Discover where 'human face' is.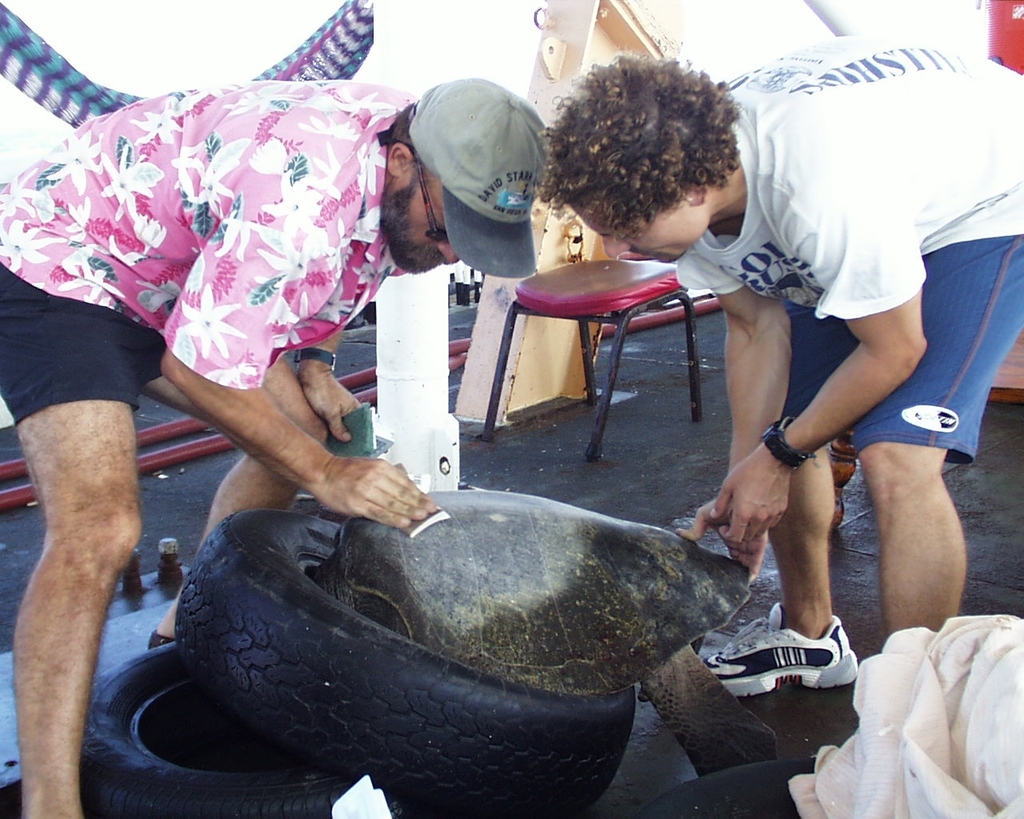
Discovered at BBox(573, 189, 702, 258).
